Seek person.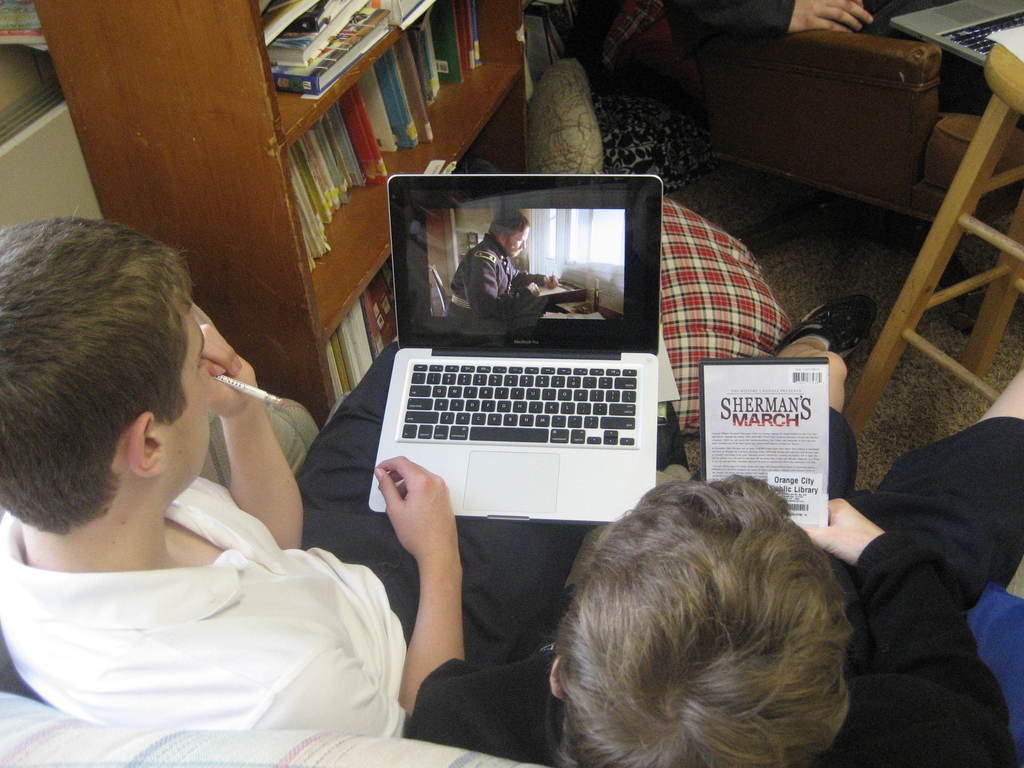
(0,211,701,748).
